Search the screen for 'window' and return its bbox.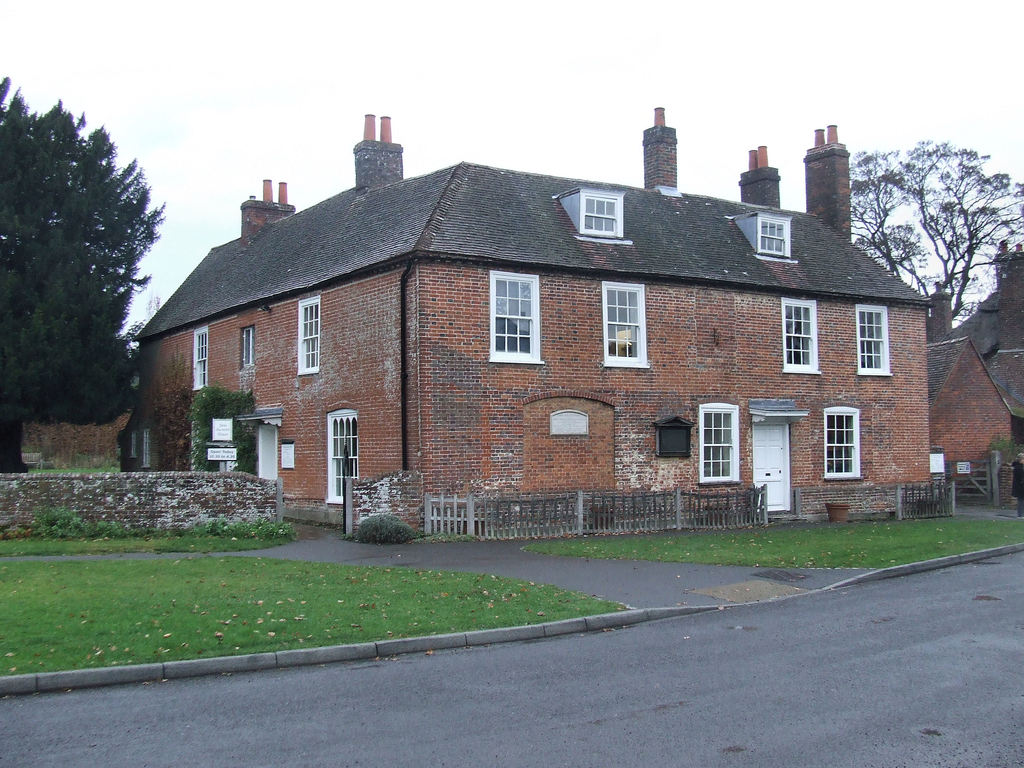
Found: bbox(296, 296, 320, 375).
